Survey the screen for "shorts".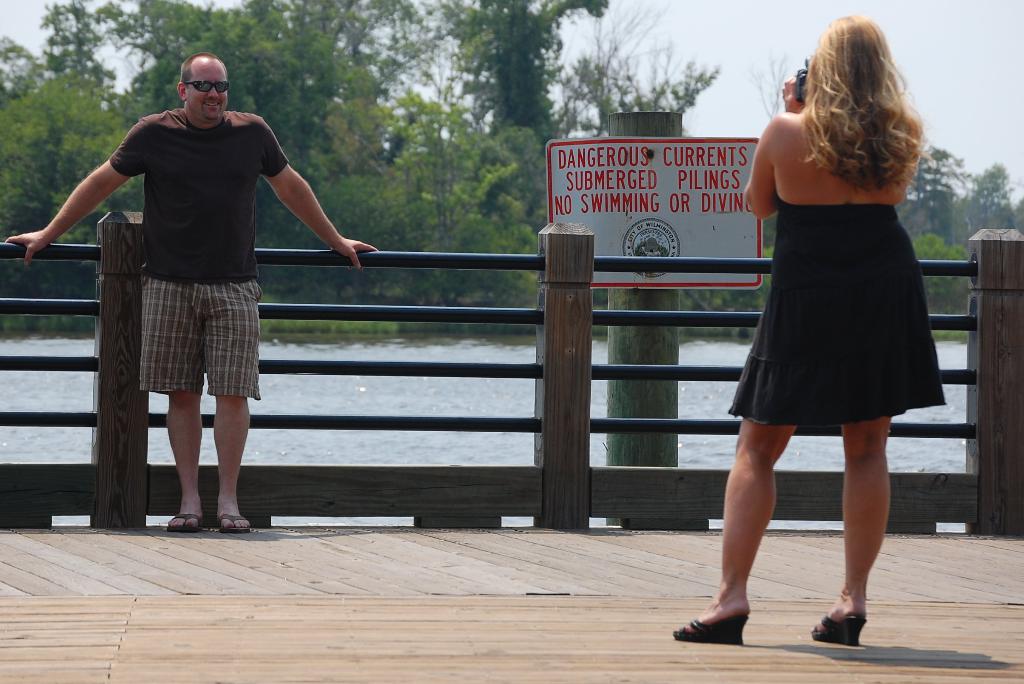
Survey found: BBox(108, 288, 252, 432).
